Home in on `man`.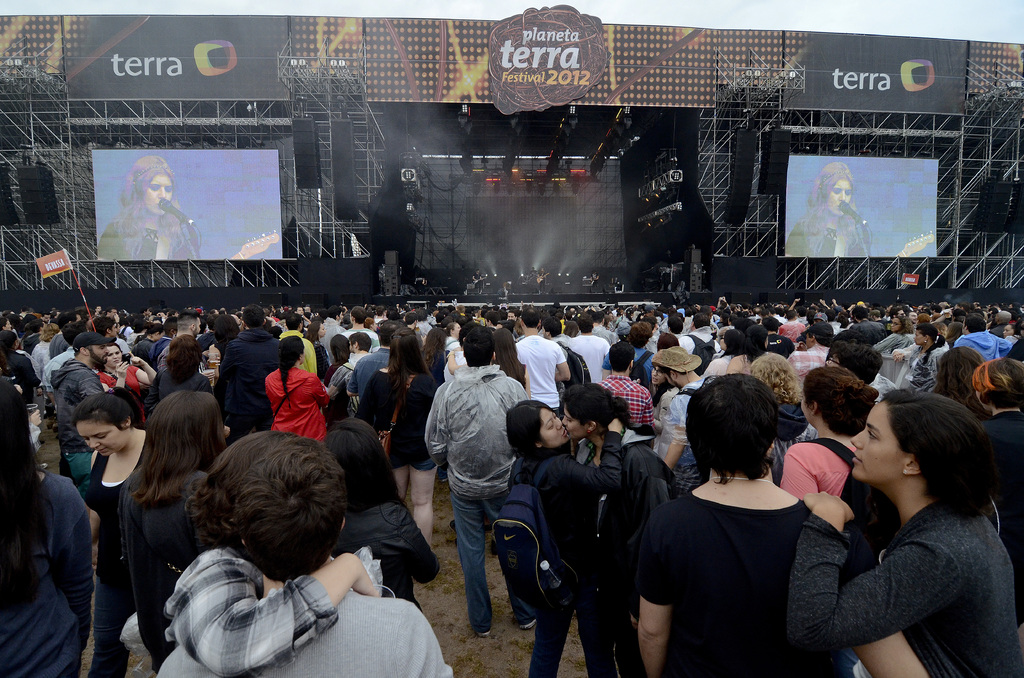
Homed in at [278, 315, 317, 375].
